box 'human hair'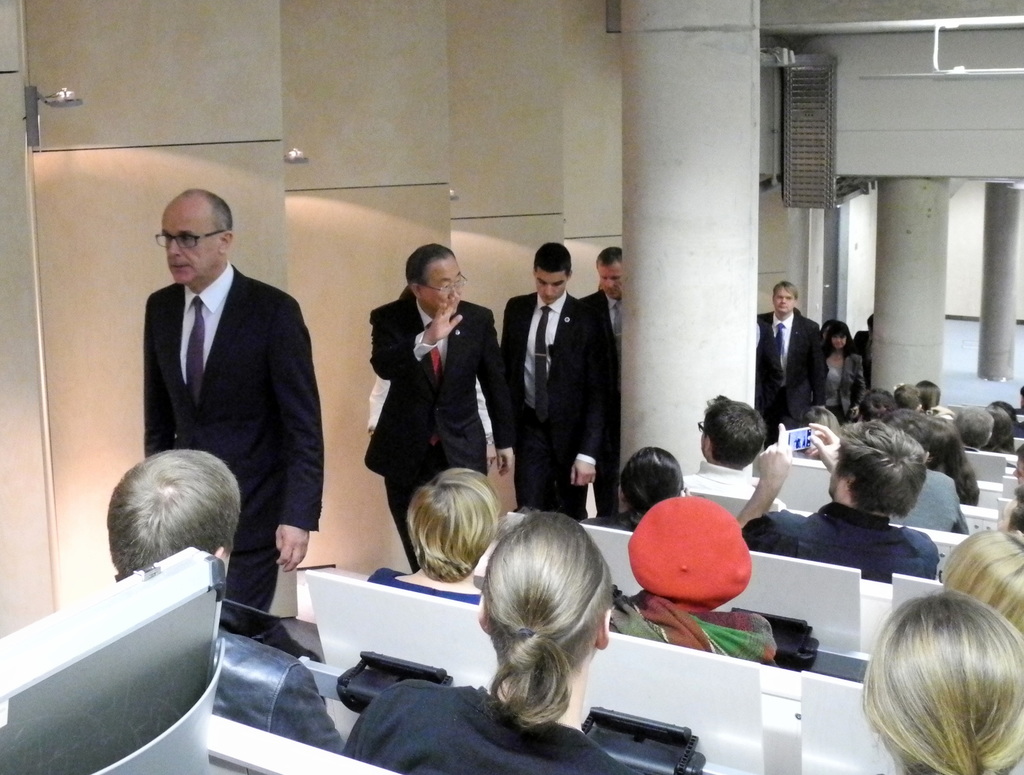
861, 388, 895, 421
